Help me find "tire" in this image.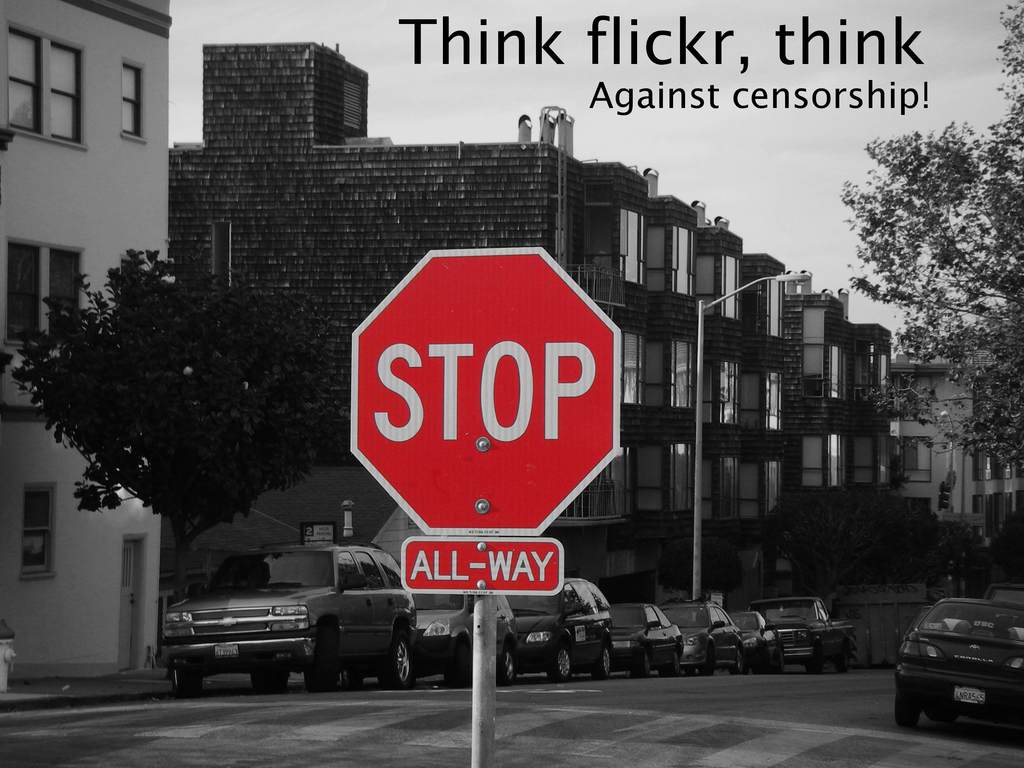
Found it: rect(590, 648, 610, 678).
